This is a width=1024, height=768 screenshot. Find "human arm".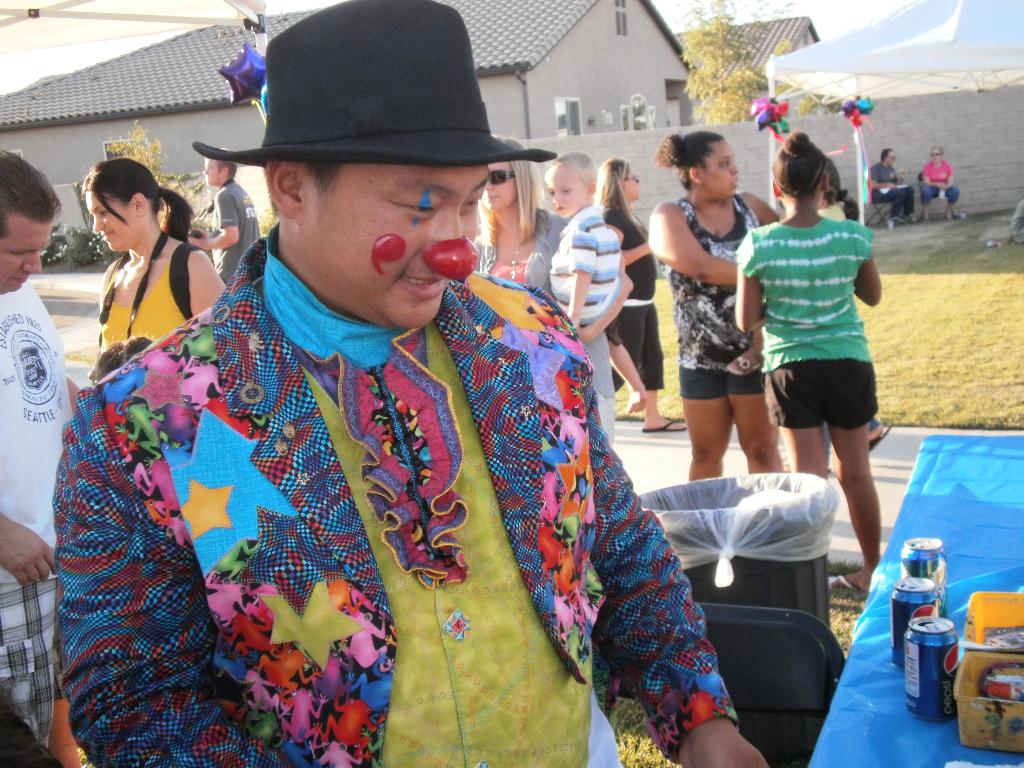
Bounding box: (x1=730, y1=234, x2=769, y2=336).
